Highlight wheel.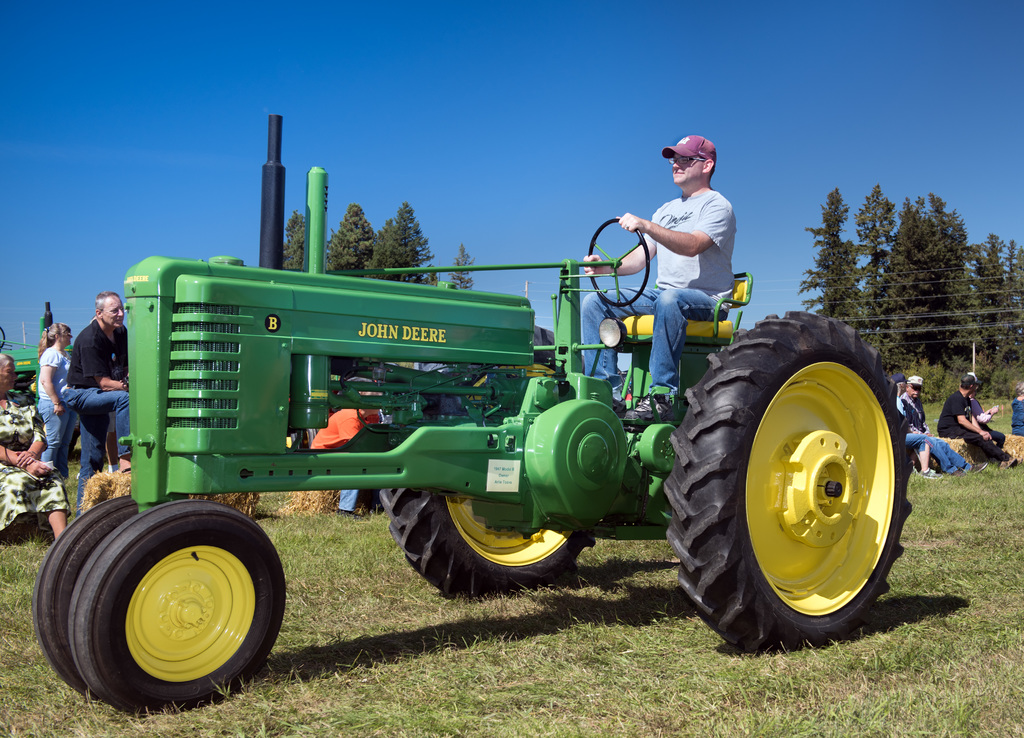
Highlighted region: select_region(687, 310, 909, 632).
